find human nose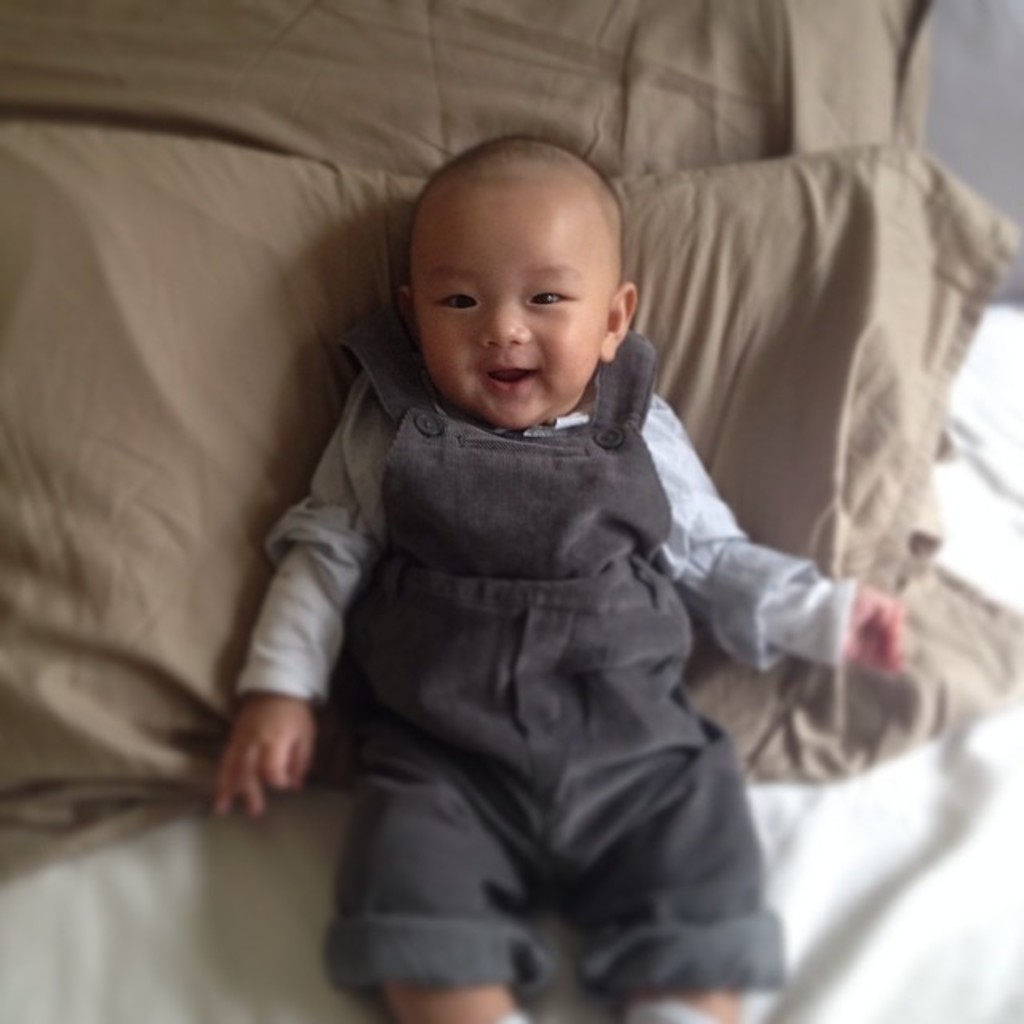
(x1=482, y1=294, x2=531, y2=354)
